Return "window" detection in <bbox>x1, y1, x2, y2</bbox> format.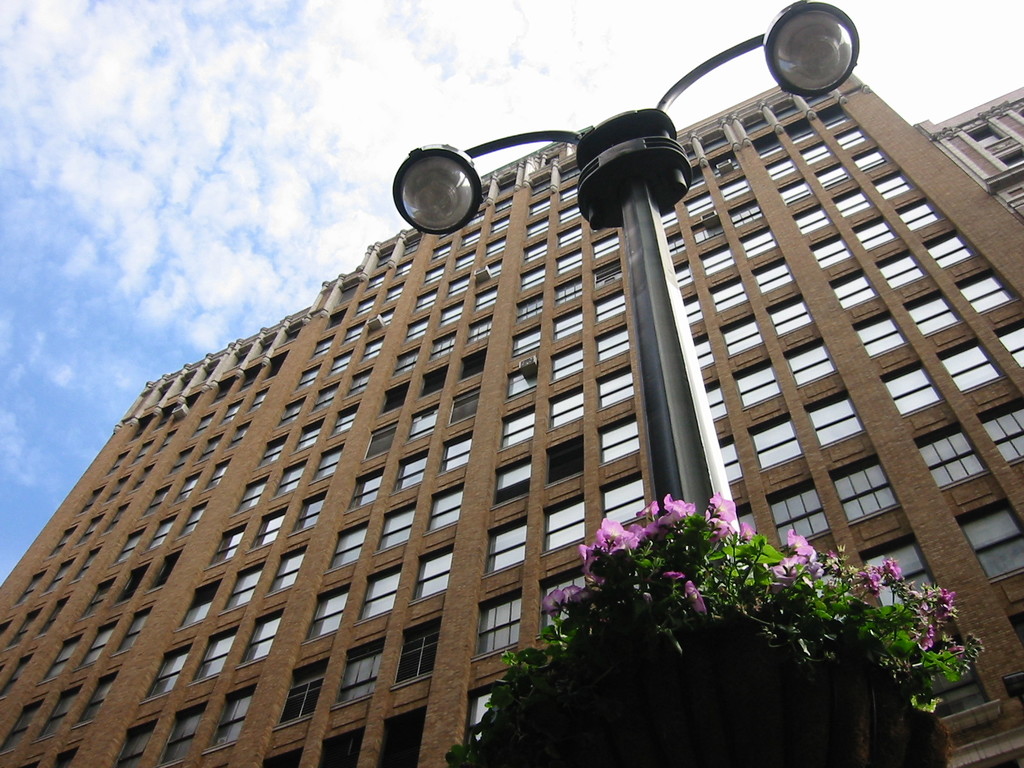
<bbox>372, 699, 432, 767</bbox>.
